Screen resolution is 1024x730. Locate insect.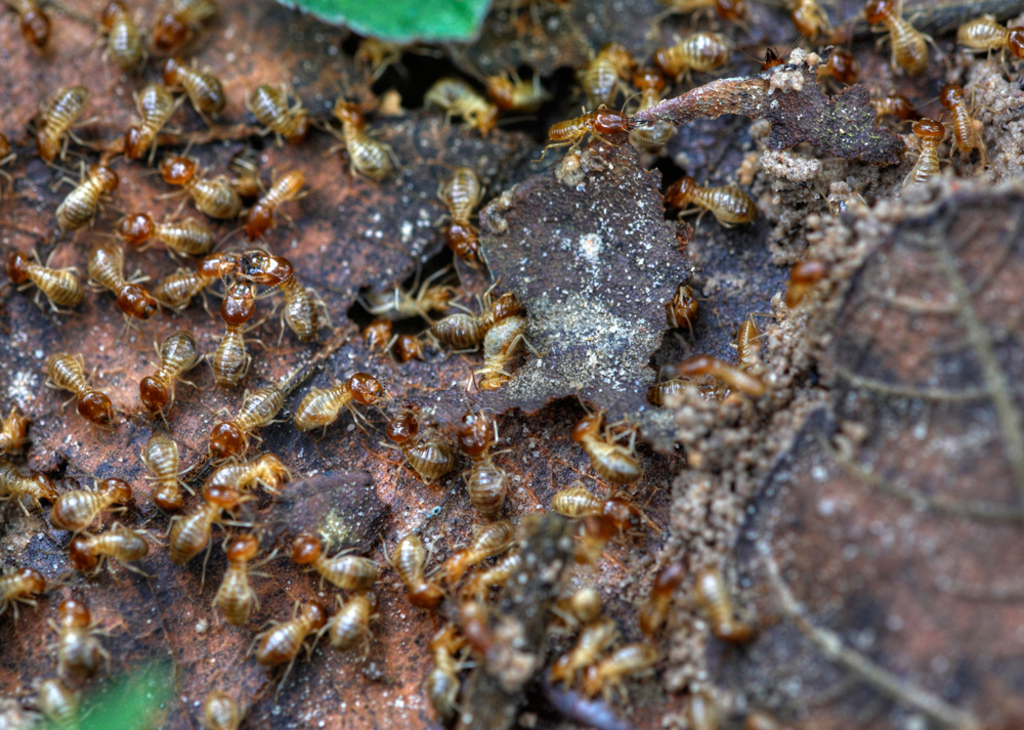
29,80,95,168.
